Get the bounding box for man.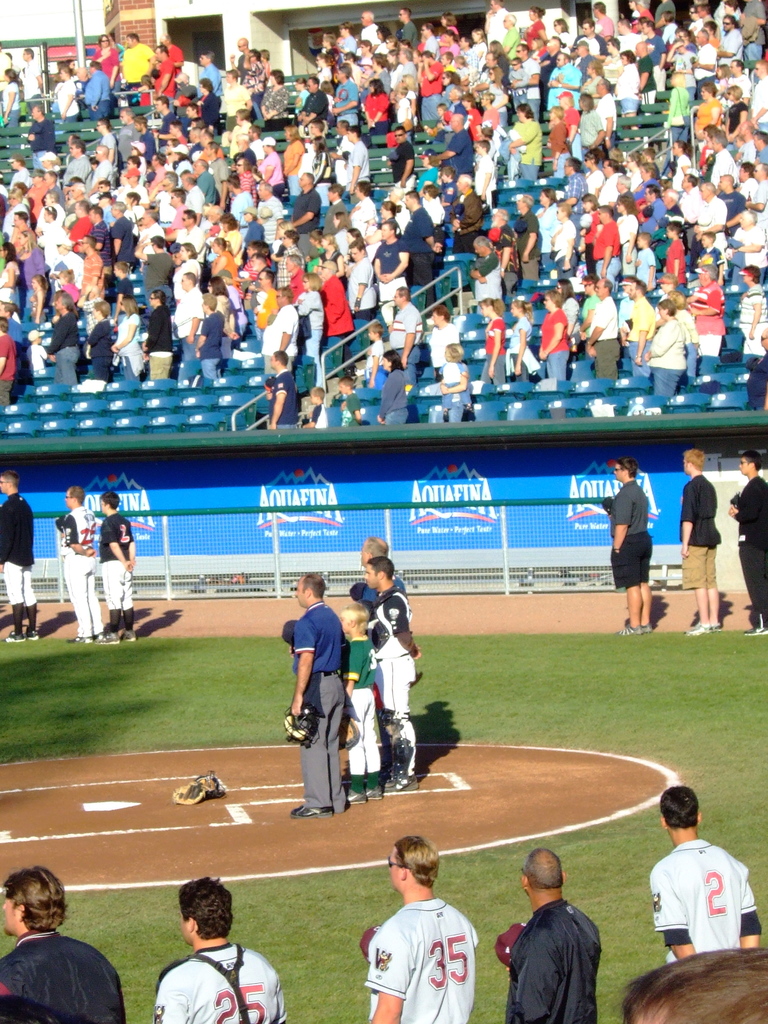
202,141,229,180.
